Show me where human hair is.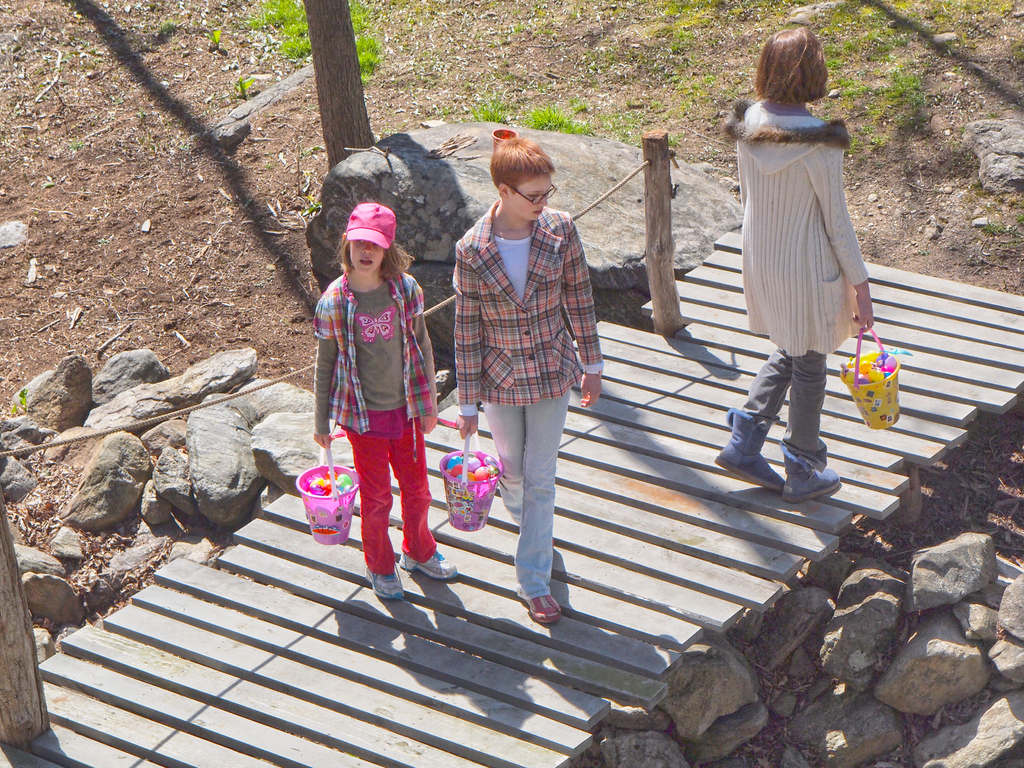
human hair is at x1=749, y1=19, x2=843, y2=106.
